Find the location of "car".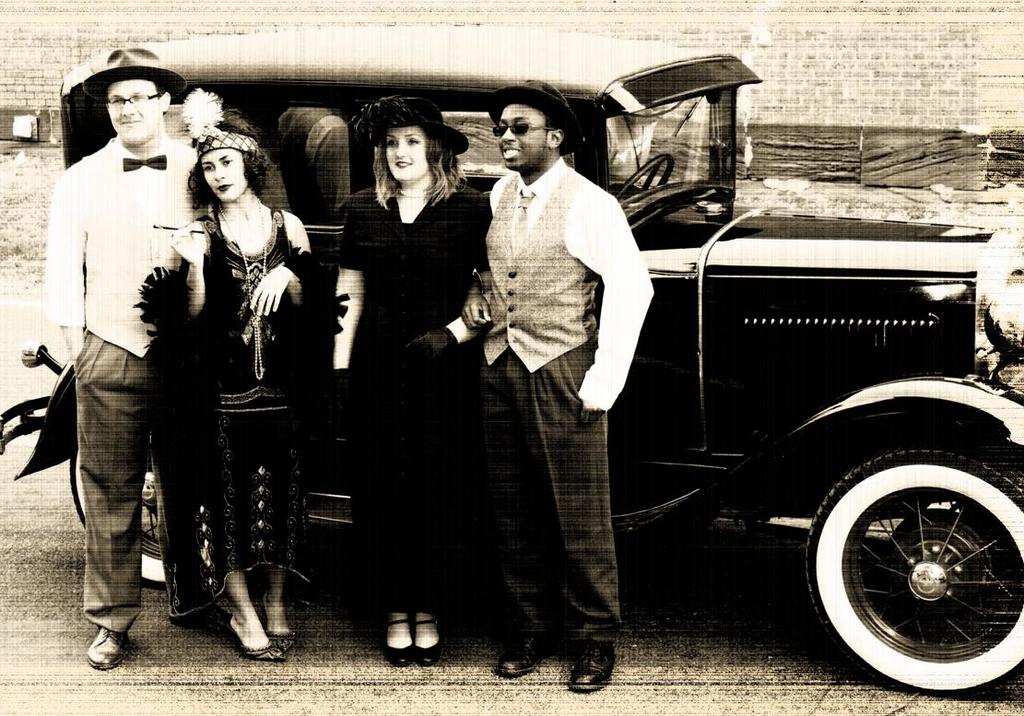
Location: 0, 26, 1023, 696.
